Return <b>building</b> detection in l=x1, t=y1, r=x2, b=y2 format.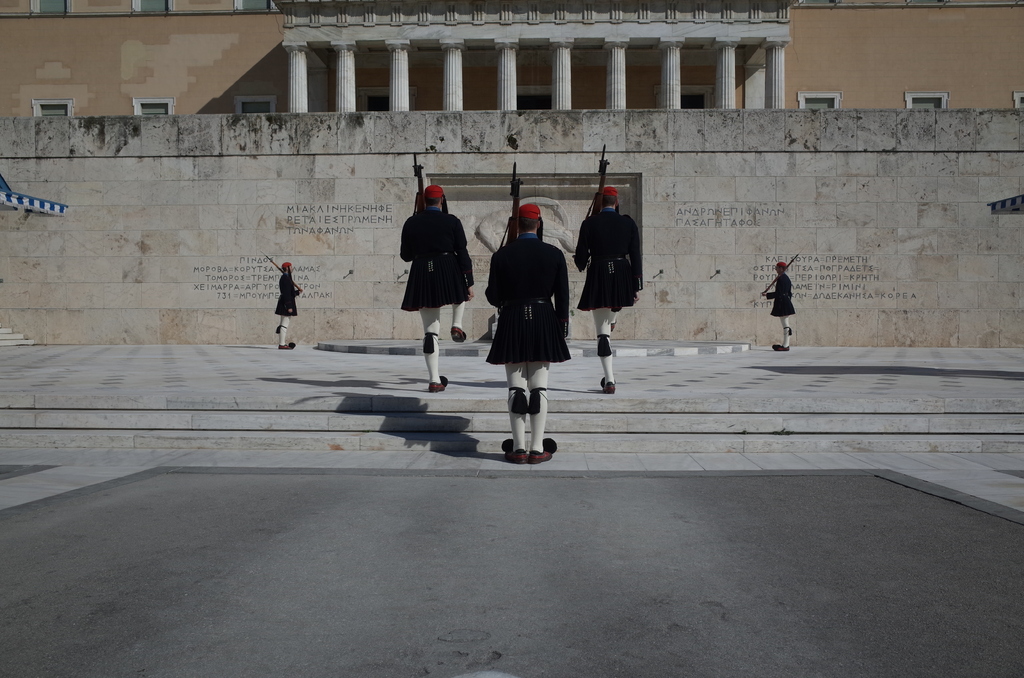
l=0, t=0, r=1023, b=349.
